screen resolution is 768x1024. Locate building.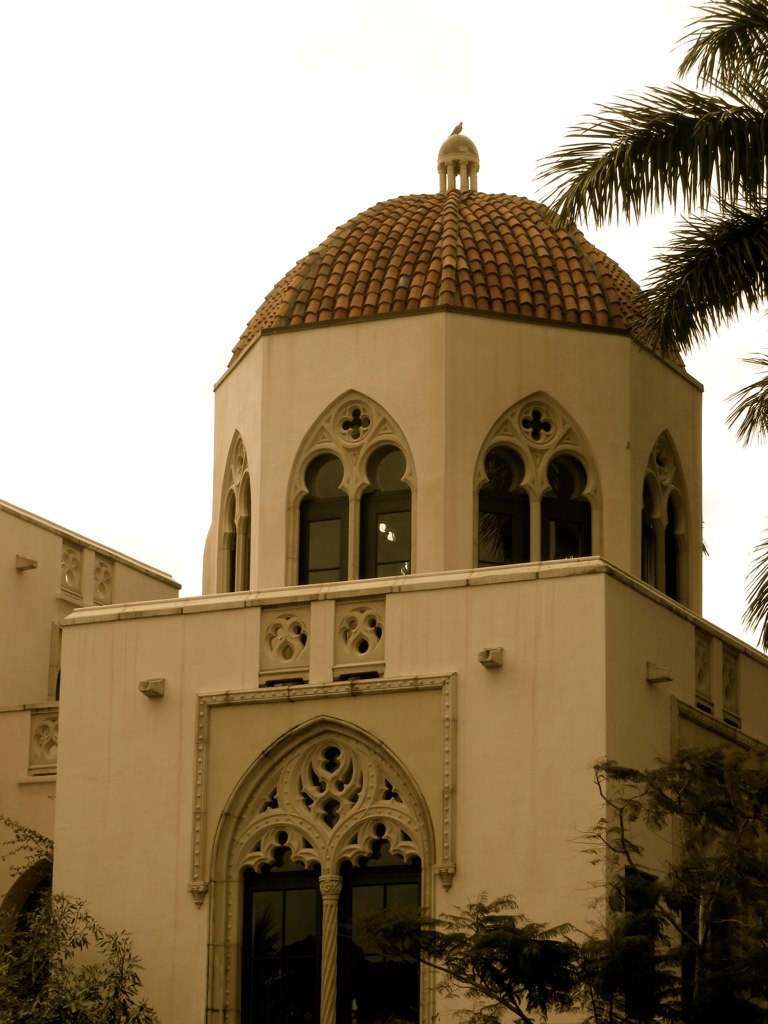
bbox=(45, 118, 767, 1023).
